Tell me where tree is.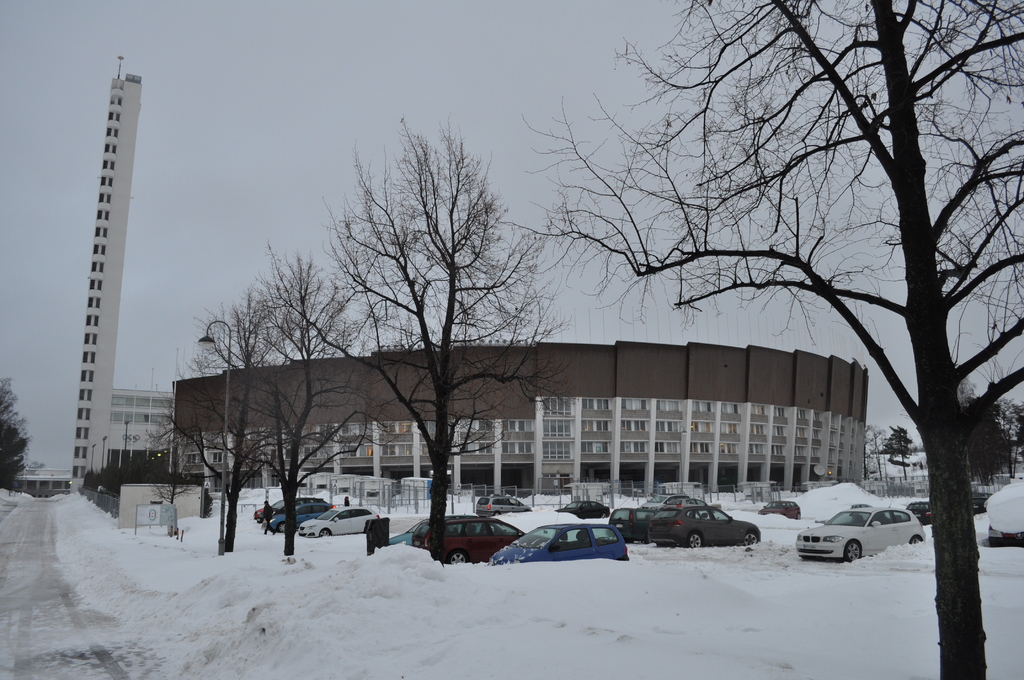
tree is at box=[965, 398, 1007, 492].
